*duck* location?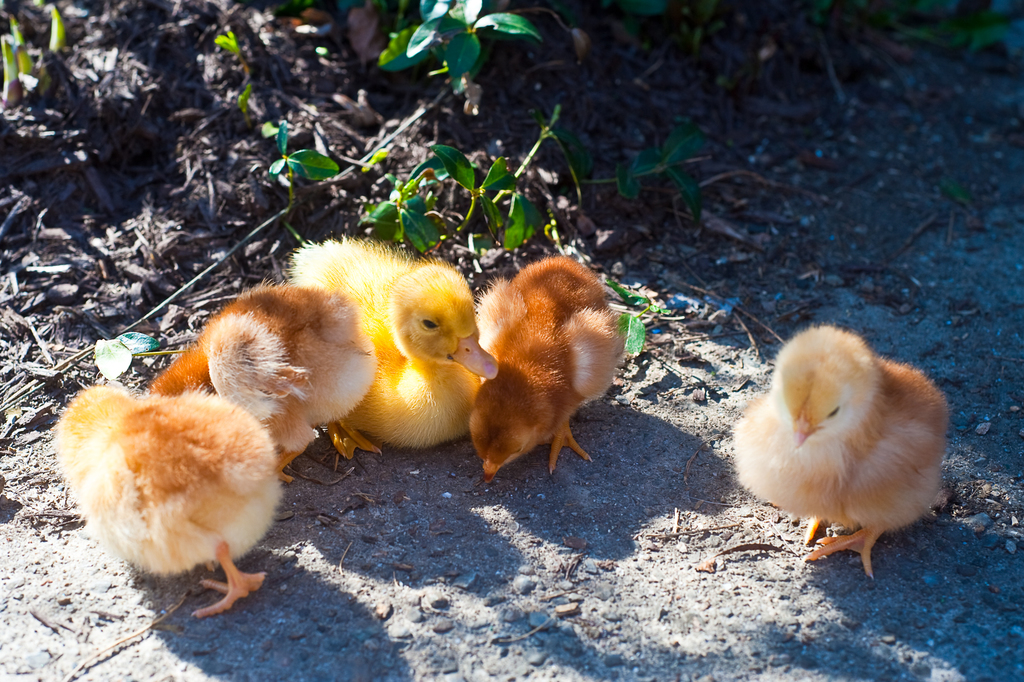
bbox(728, 325, 956, 587)
